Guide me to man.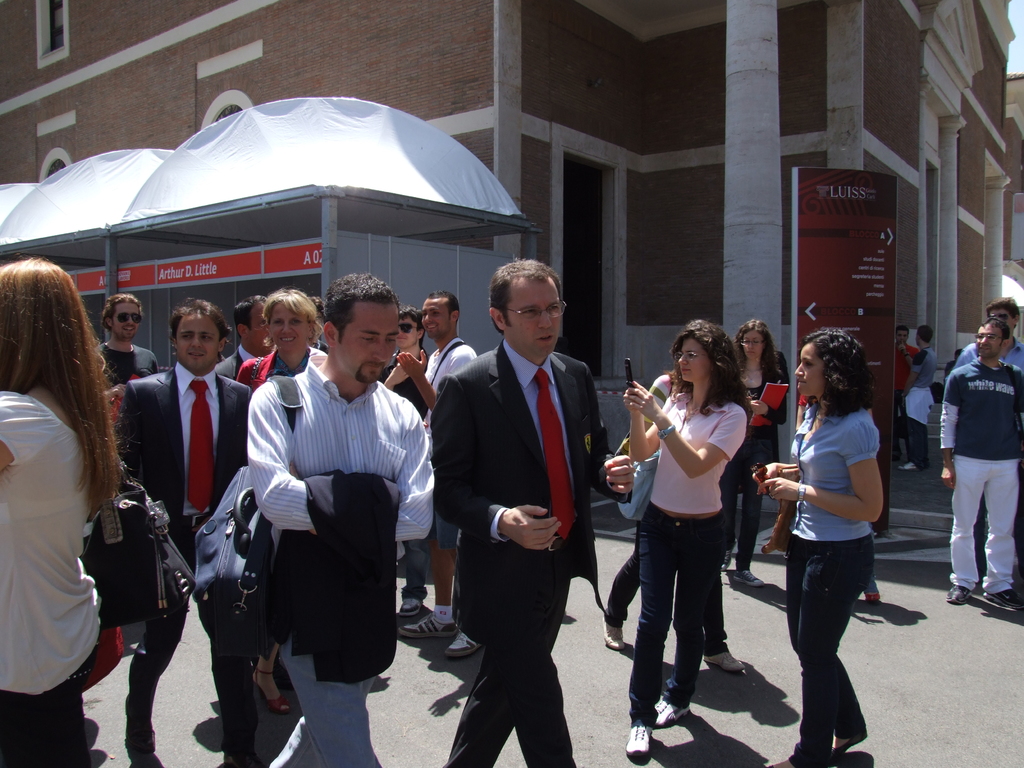
Guidance: (left=238, top=268, right=439, bottom=767).
